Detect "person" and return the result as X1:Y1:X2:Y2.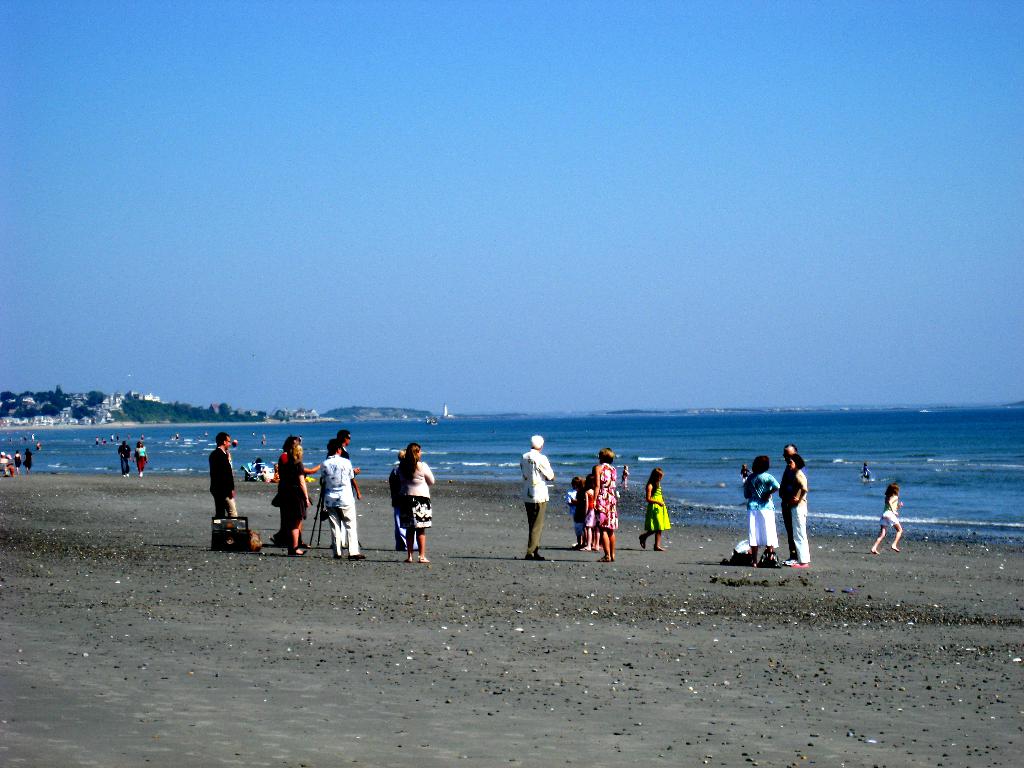
740:463:751:483.
